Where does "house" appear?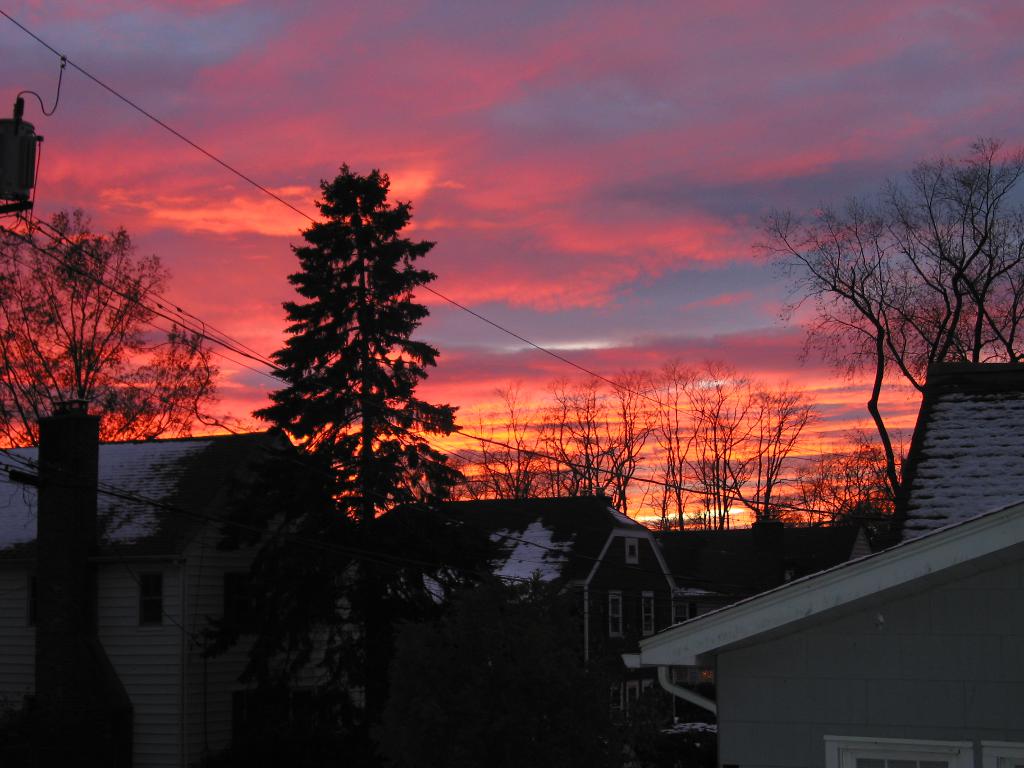
Appears at x1=0 y1=420 x2=363 y2=766.
